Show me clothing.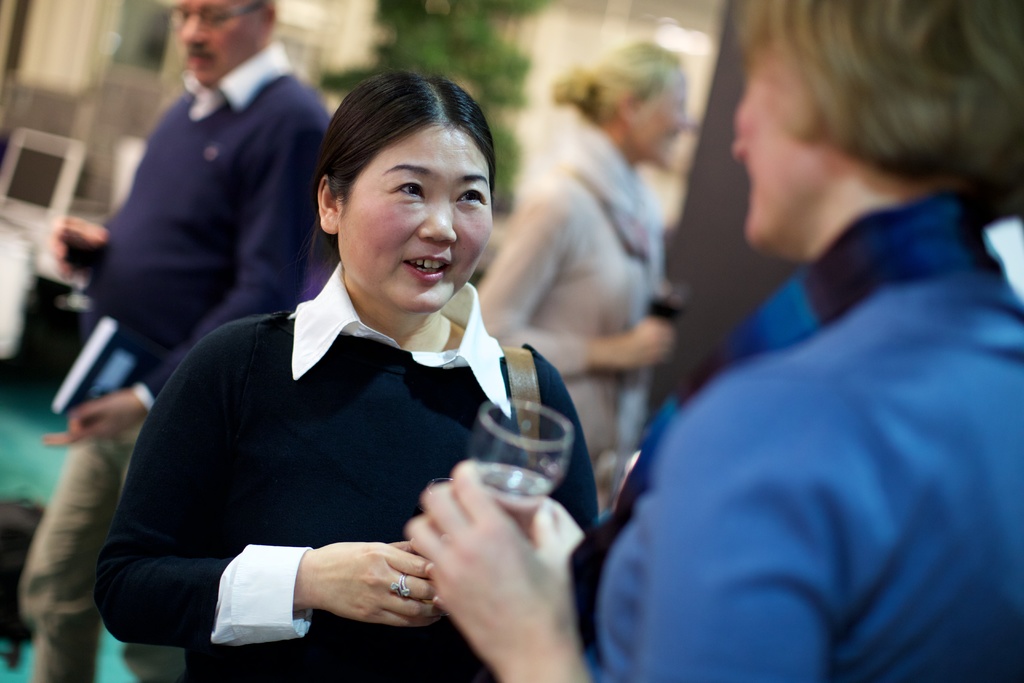
clothing is here: (20, 34, 333, 682).
